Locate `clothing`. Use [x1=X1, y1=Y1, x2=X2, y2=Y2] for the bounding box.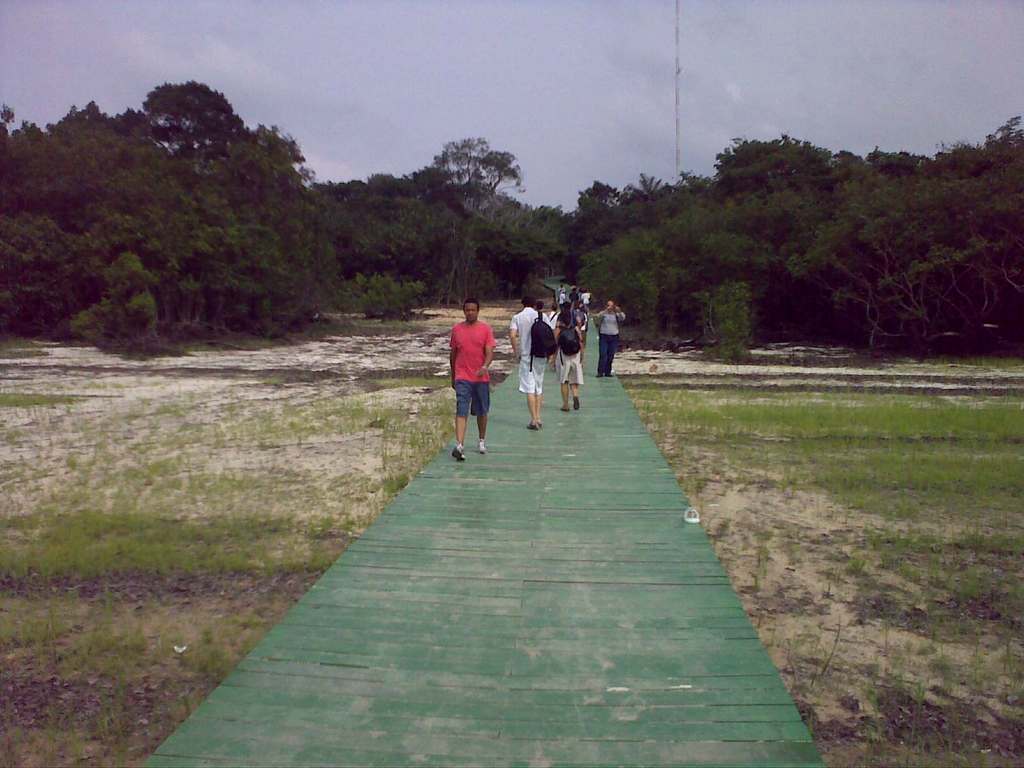
[x1=448, y1=319, x2=499, y2=421].
